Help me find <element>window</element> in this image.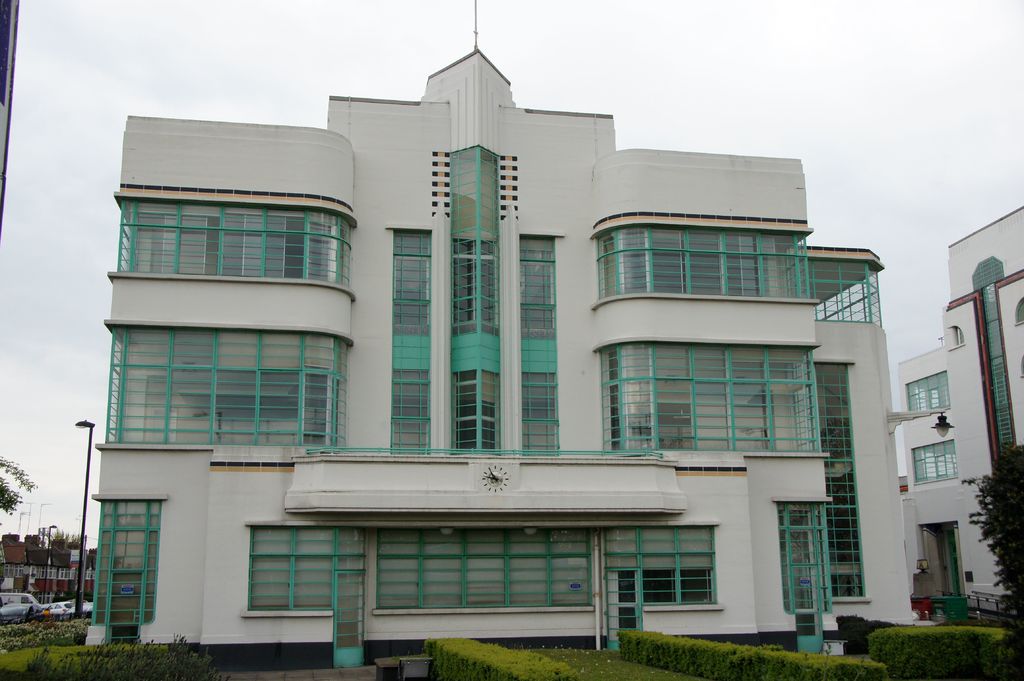
Found it: bbox(904, 369, 953, 412).
